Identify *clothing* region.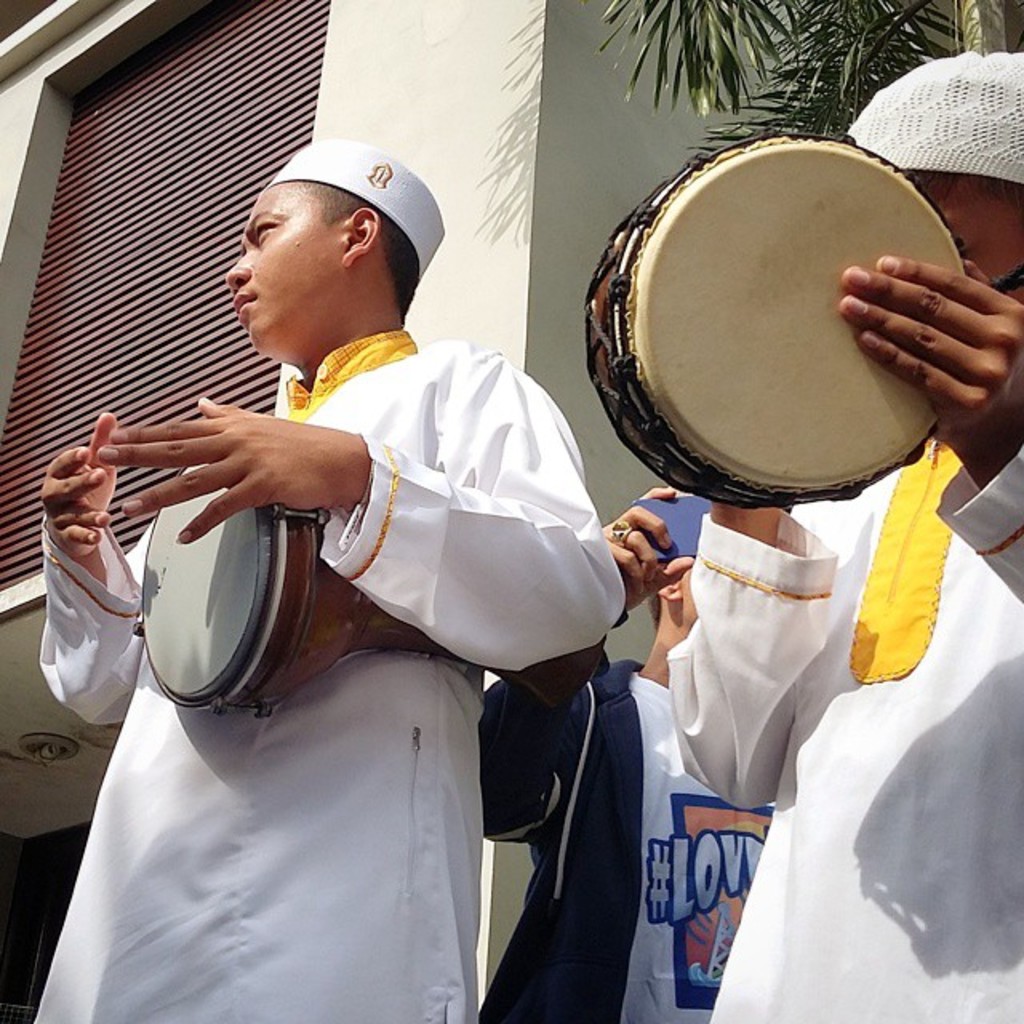
Region: {"x1": 662, "y1": 418, "x2": 1022, "y2": 1022}.
